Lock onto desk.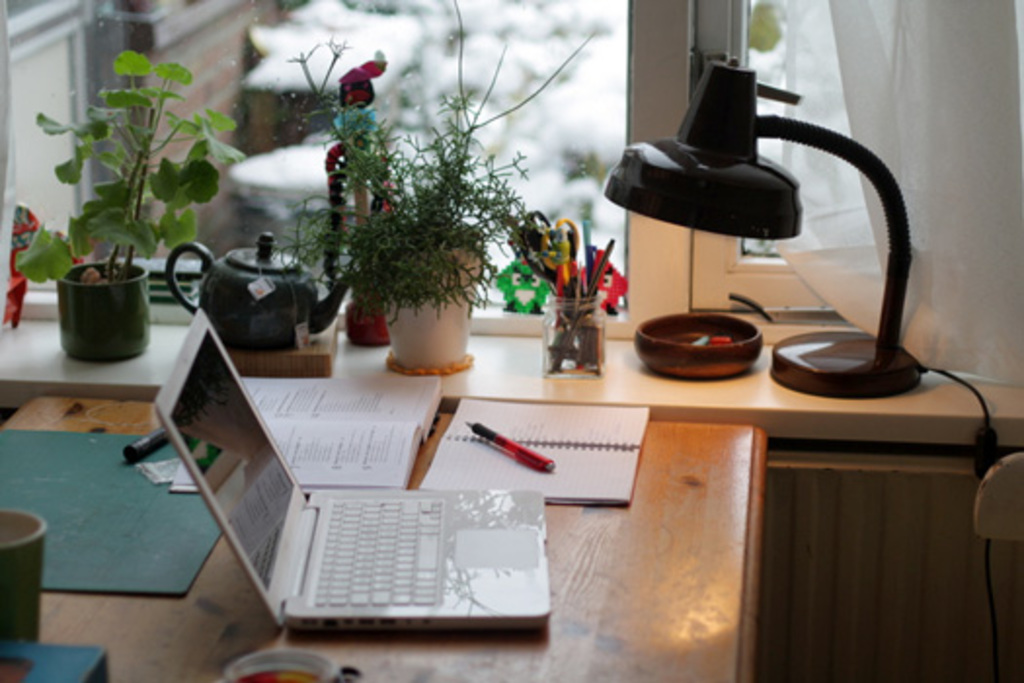
Locked: (0, 398, 761, 681).
